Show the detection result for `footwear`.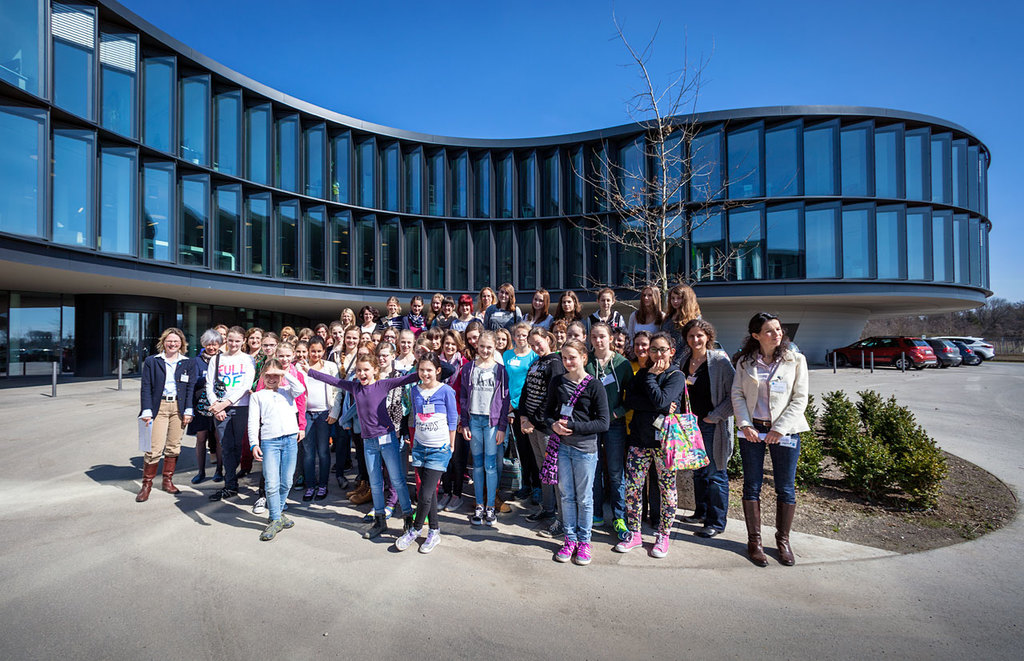
613:528:639:552.
